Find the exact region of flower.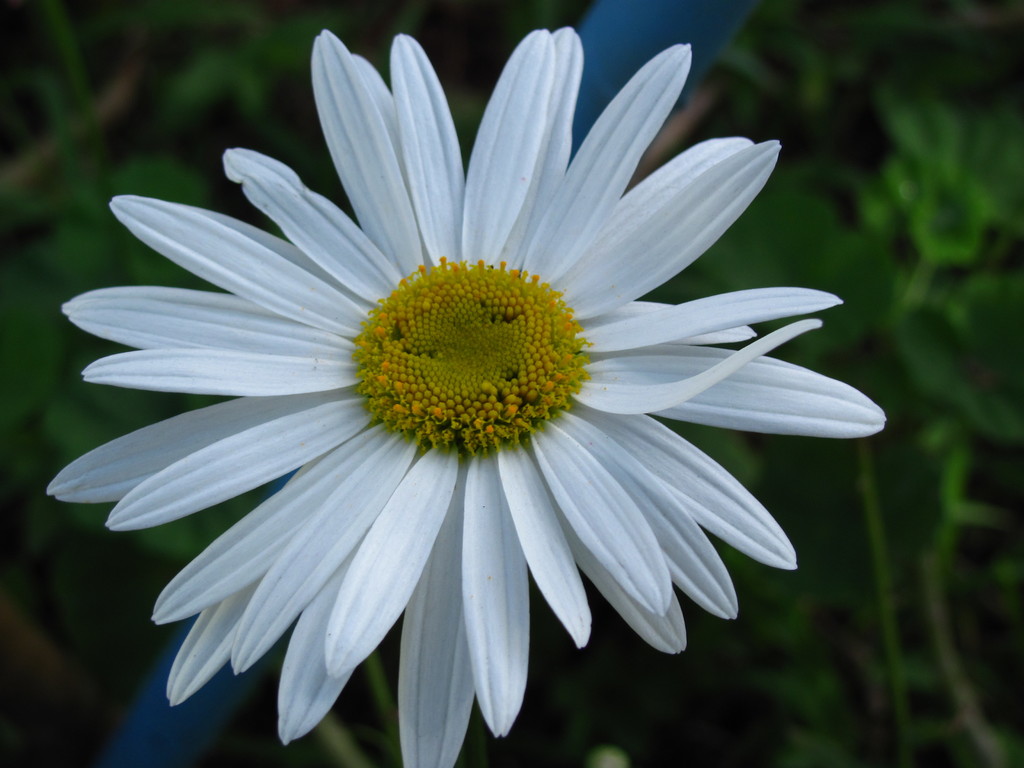
Exact region: x1=33, y1=16, x2=863, y2=761.
